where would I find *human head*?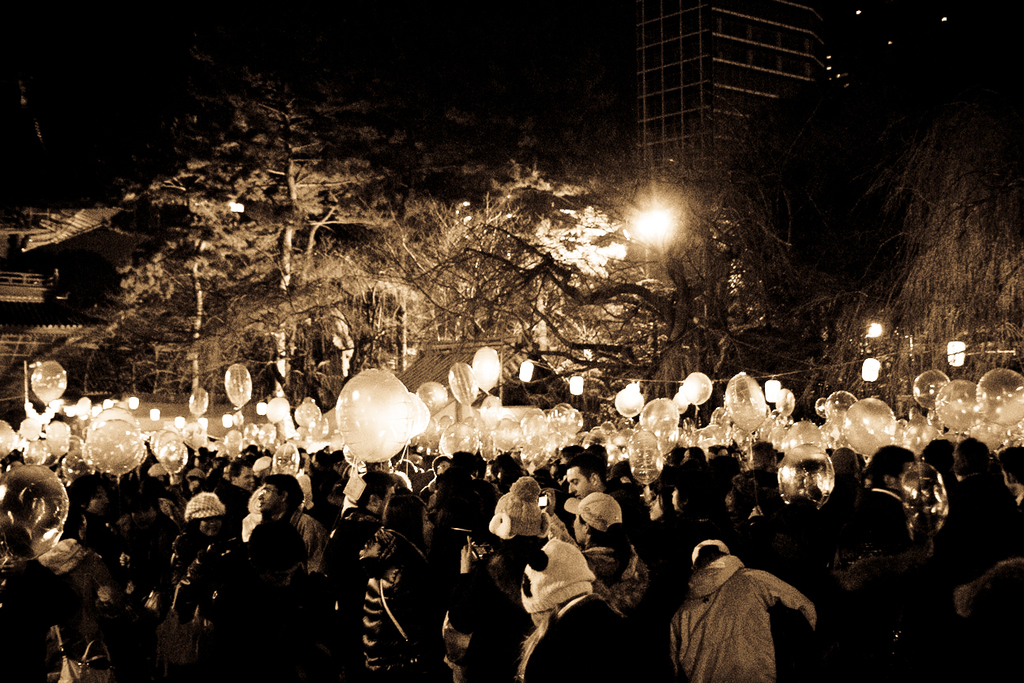
At x1=570, y1=493, x2=621, y2=547.
